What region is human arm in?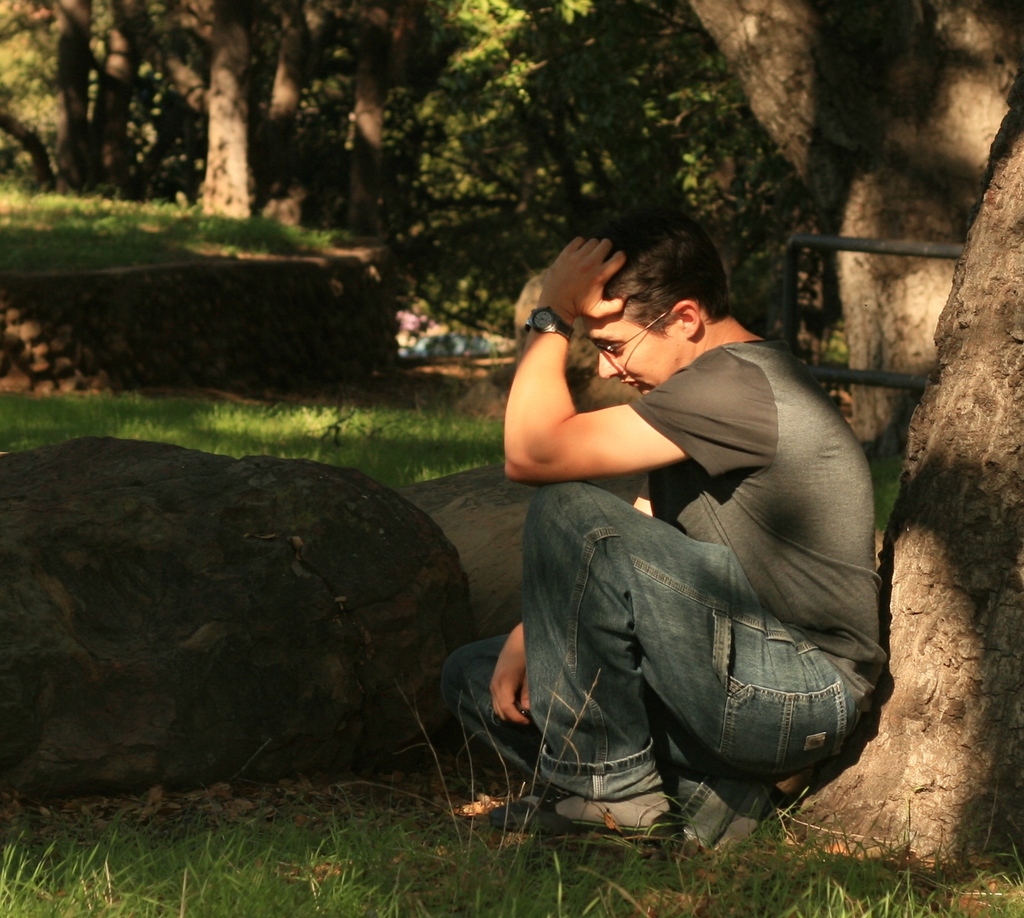
l=486, t=620, r=540, b=731.
